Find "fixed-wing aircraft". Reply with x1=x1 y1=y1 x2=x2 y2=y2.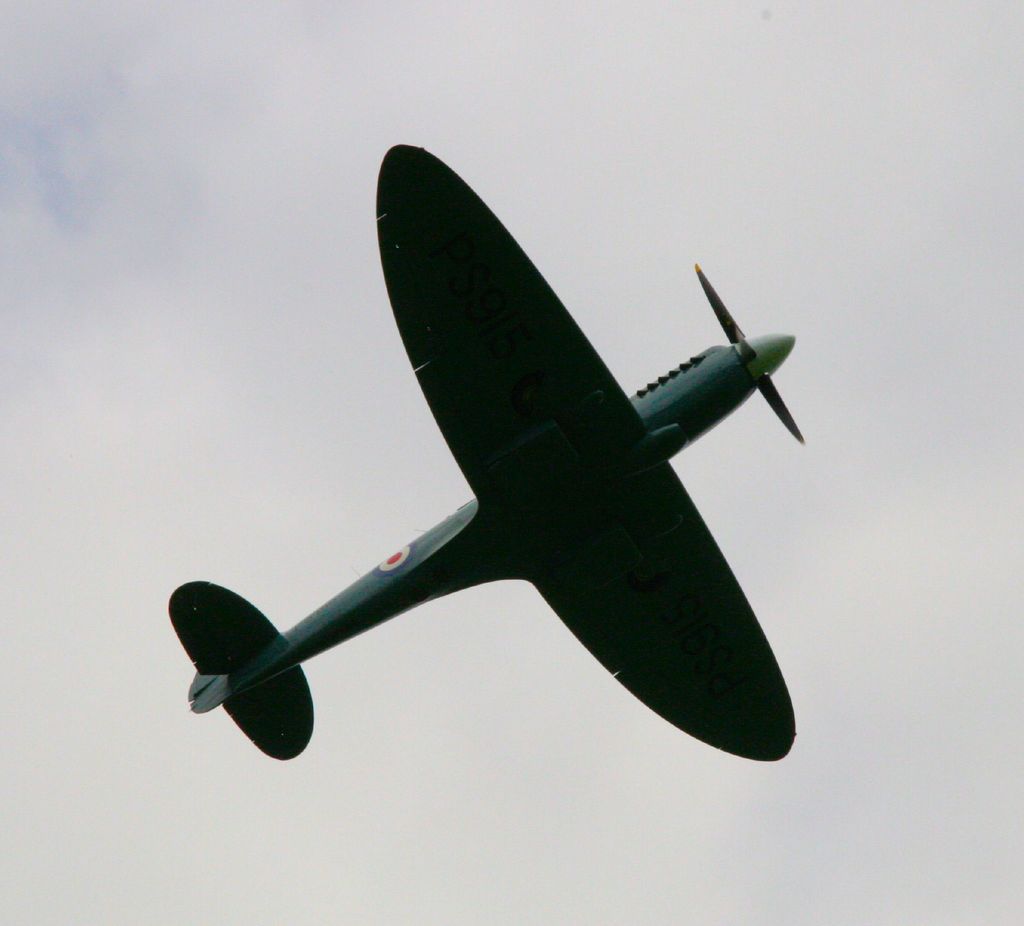
x1=164 y1=137 x2=813 y2=762.
